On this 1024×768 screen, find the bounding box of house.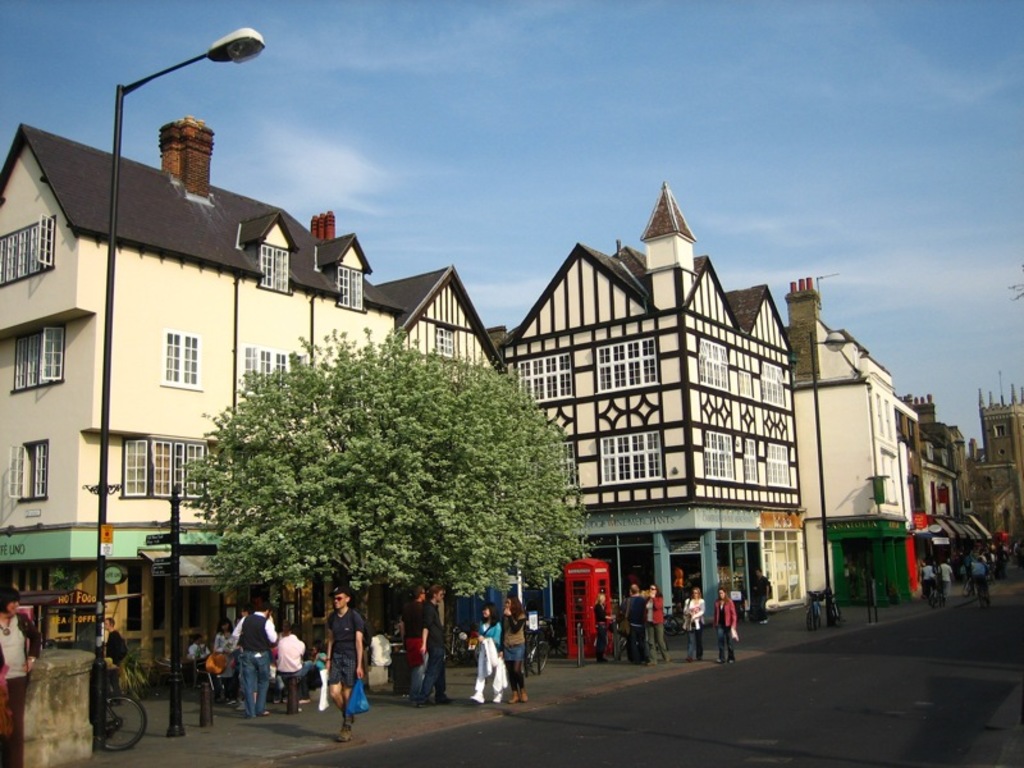
Bounding box: region(906, 387, 973, 535).
